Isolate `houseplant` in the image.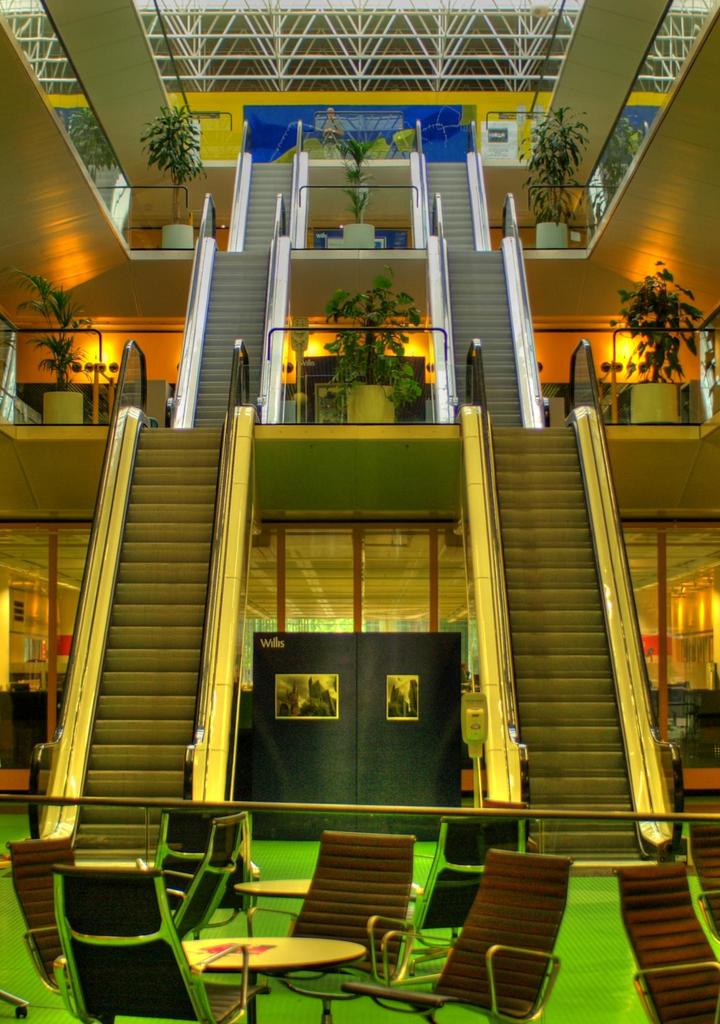
Isolated region: [305, 281, 428, 422].
